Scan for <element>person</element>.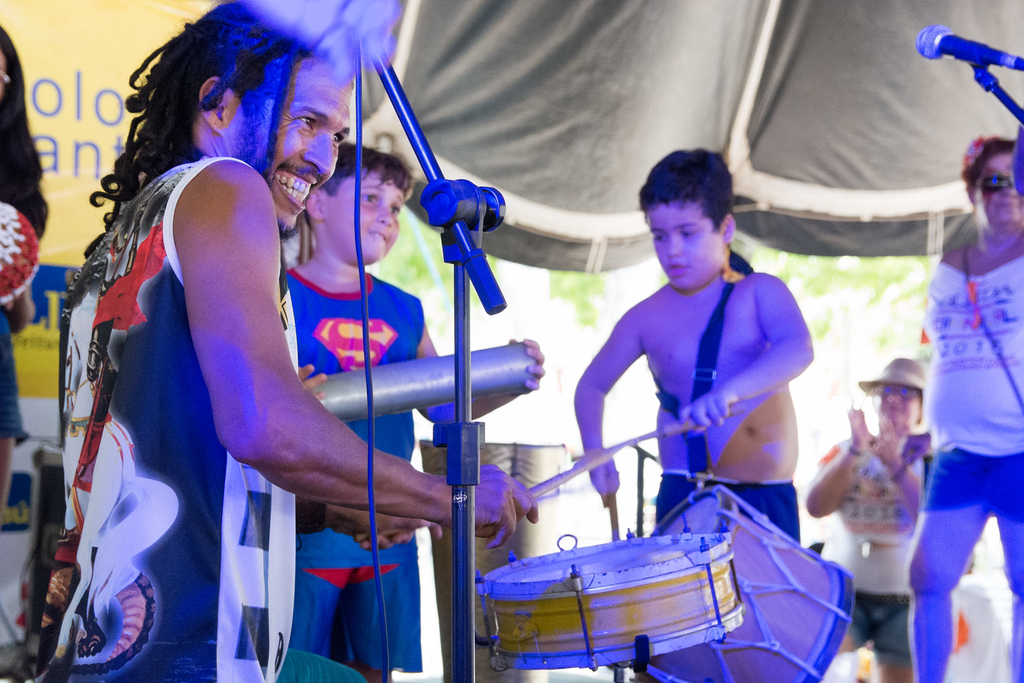
Scan result: crop(806, 349, 963, 682).
